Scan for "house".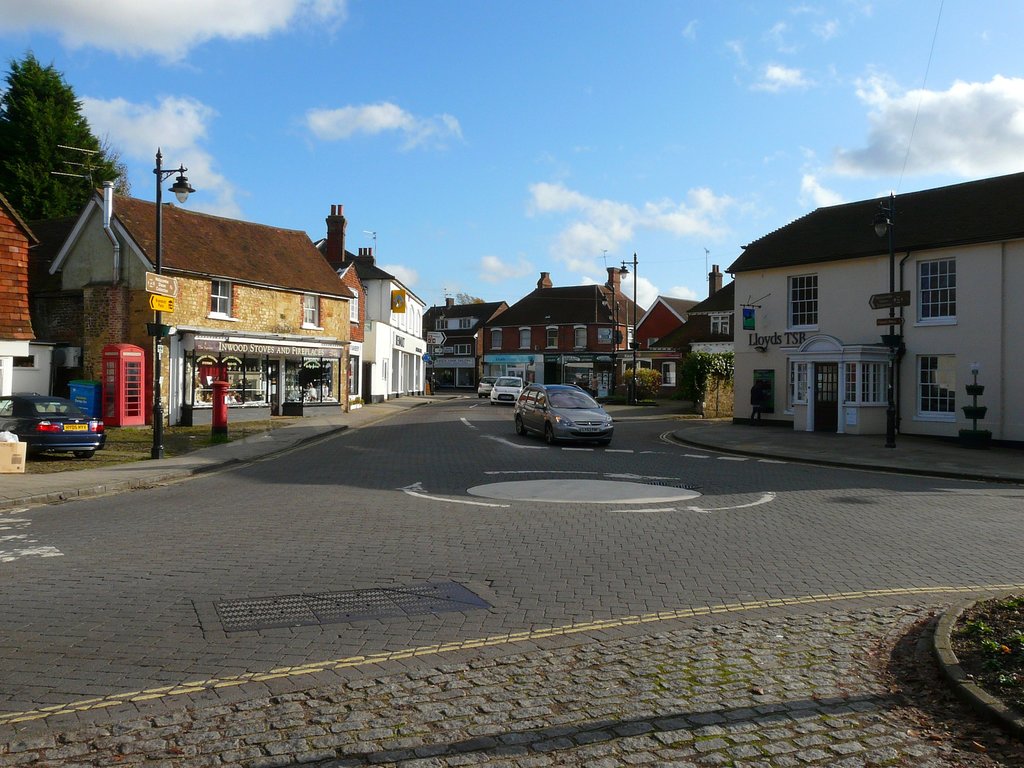
Scan result: [3,187,52,429].
